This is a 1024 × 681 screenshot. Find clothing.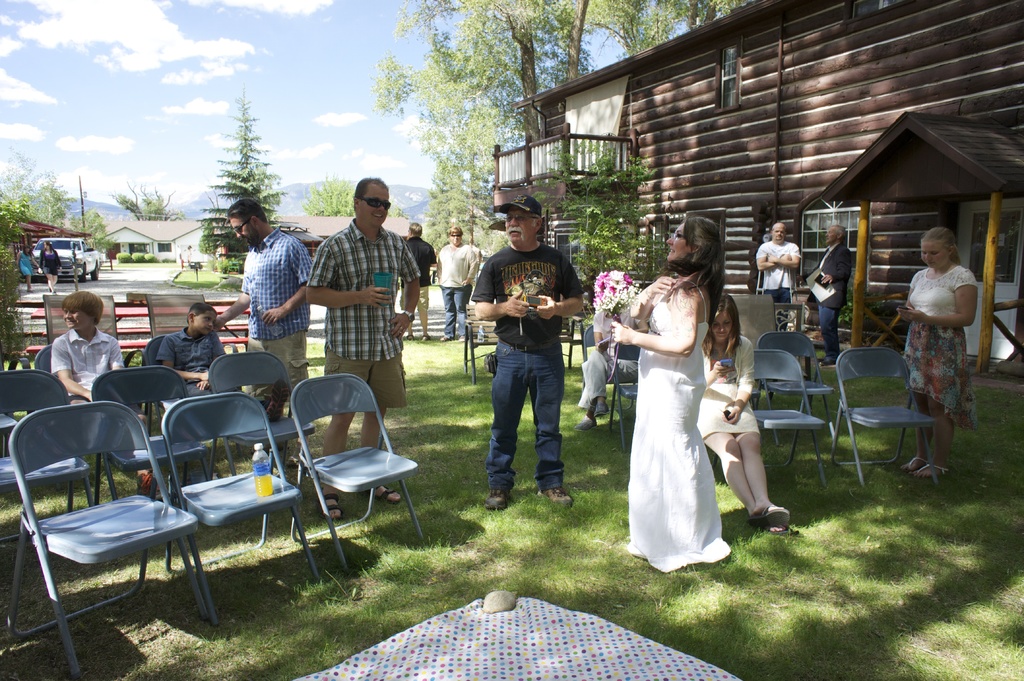
Bounding box: {"left": 238, "top": 225, "right": 312, "bottom": 400}.
